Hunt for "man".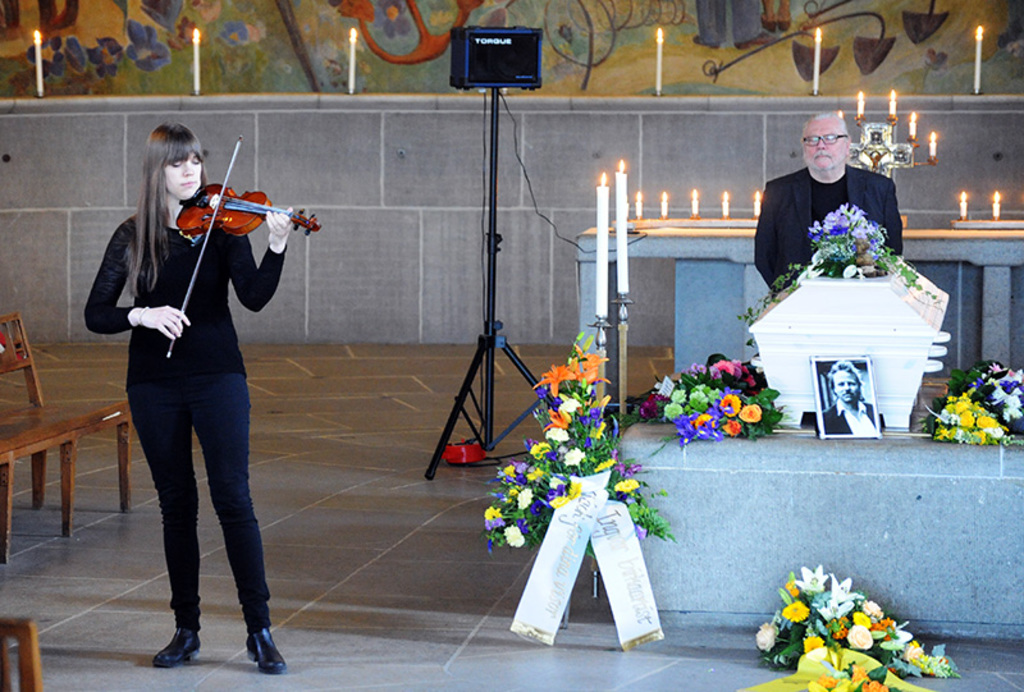
Hunted down at bbox(826, 357, 874, 434).
